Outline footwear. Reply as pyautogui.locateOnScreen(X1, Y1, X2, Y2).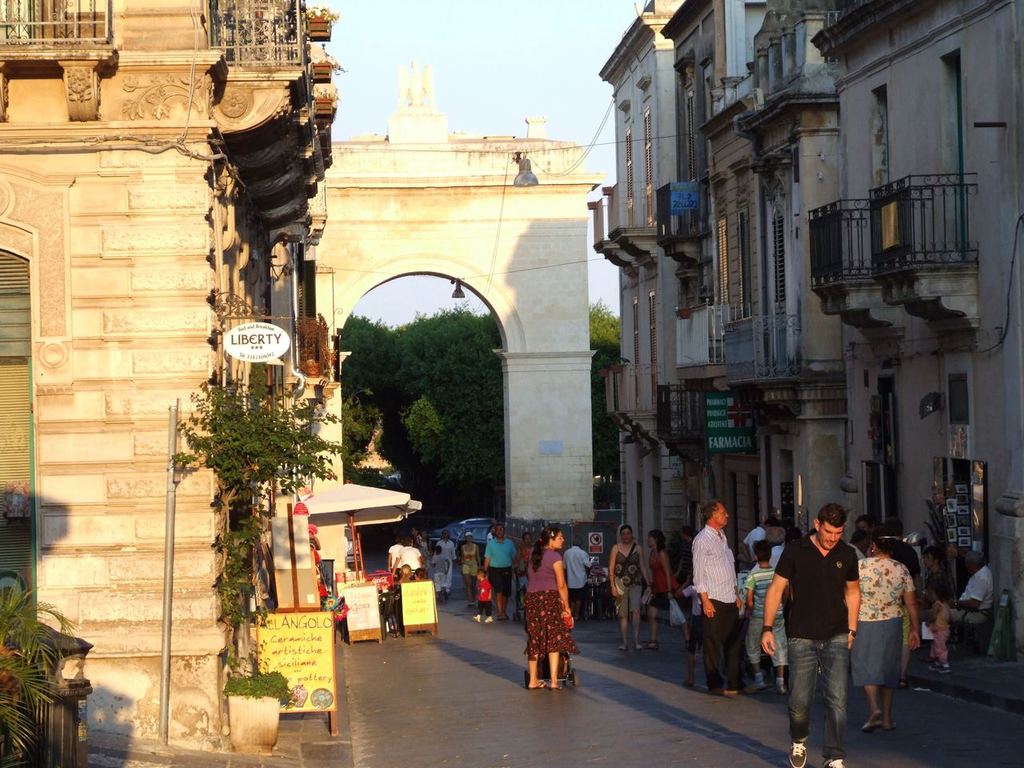
pyautogui.locateOnScreen(621, 641, 626, 650).
